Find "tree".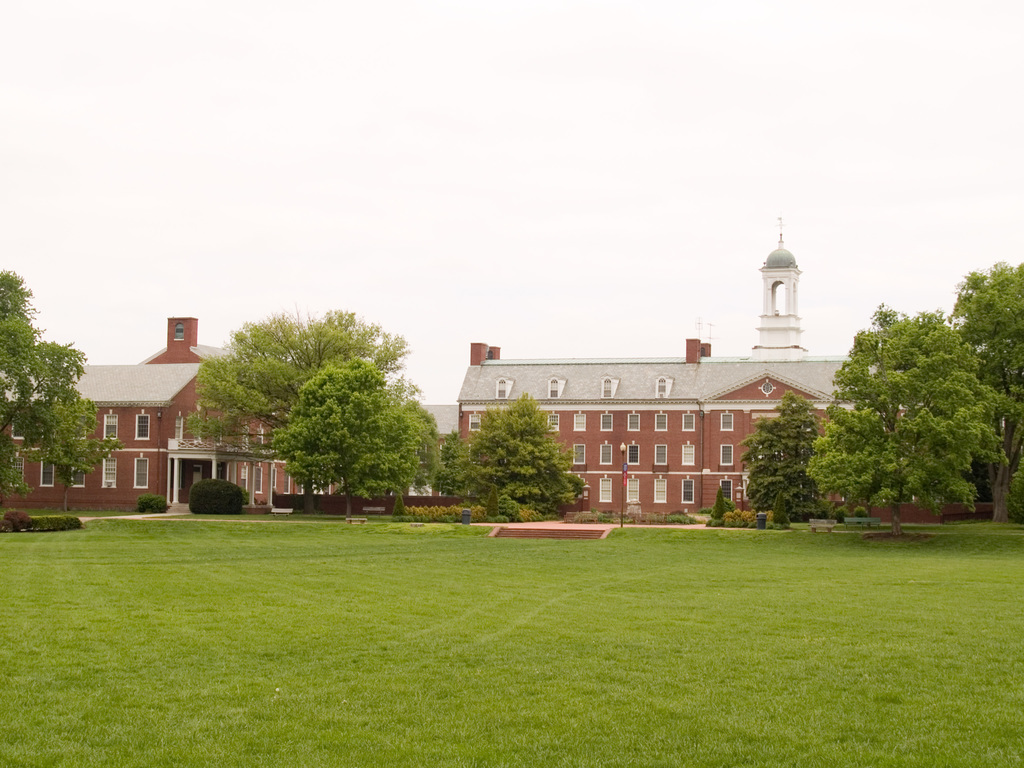
detection(426, 428, 470, 499).
